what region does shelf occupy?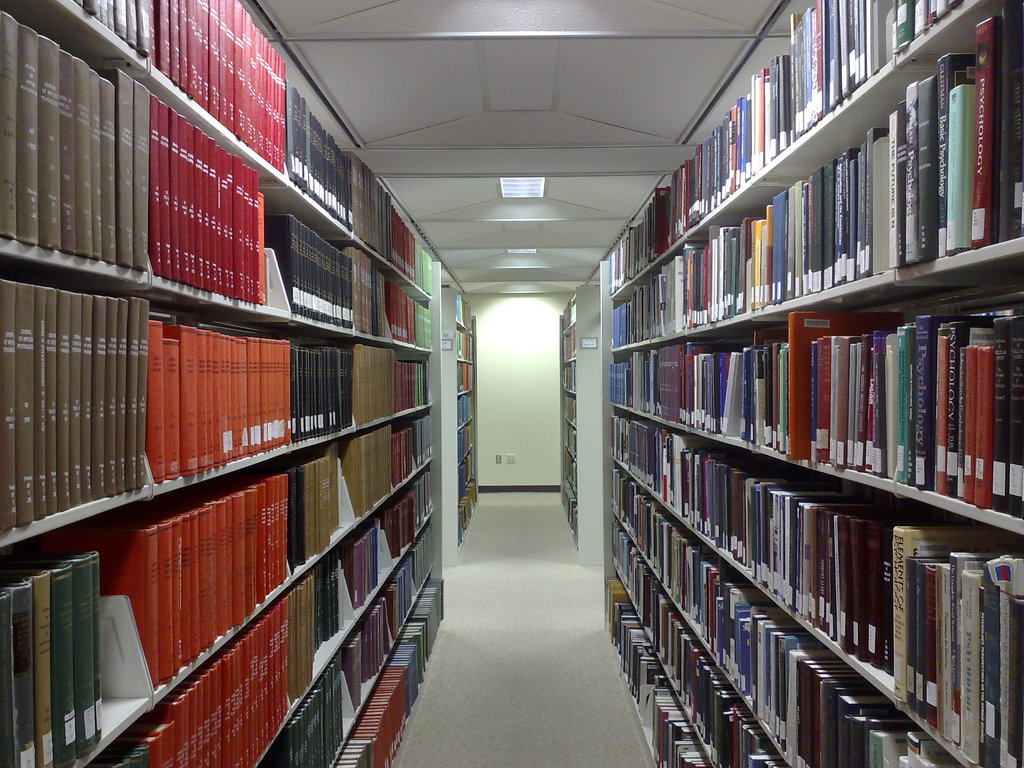
bbox(563, 479, 574, 547).
